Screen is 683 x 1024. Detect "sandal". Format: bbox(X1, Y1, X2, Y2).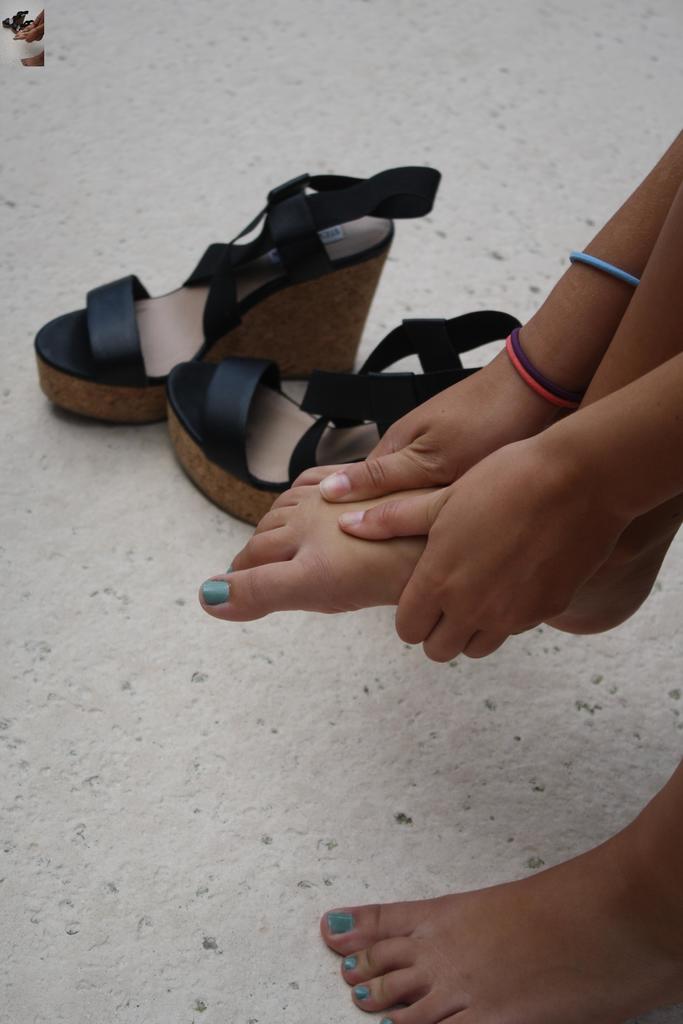
bbox(166, 316, 520, 529).
